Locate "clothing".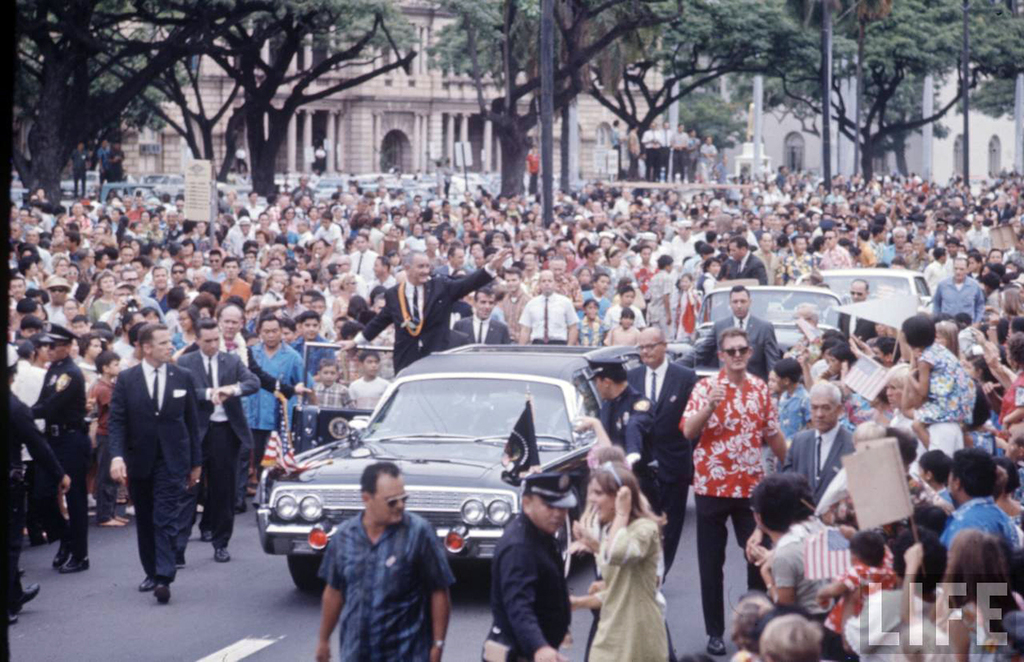
Bounding box: <bbox>217, 274, 253, 307</bbox>.
